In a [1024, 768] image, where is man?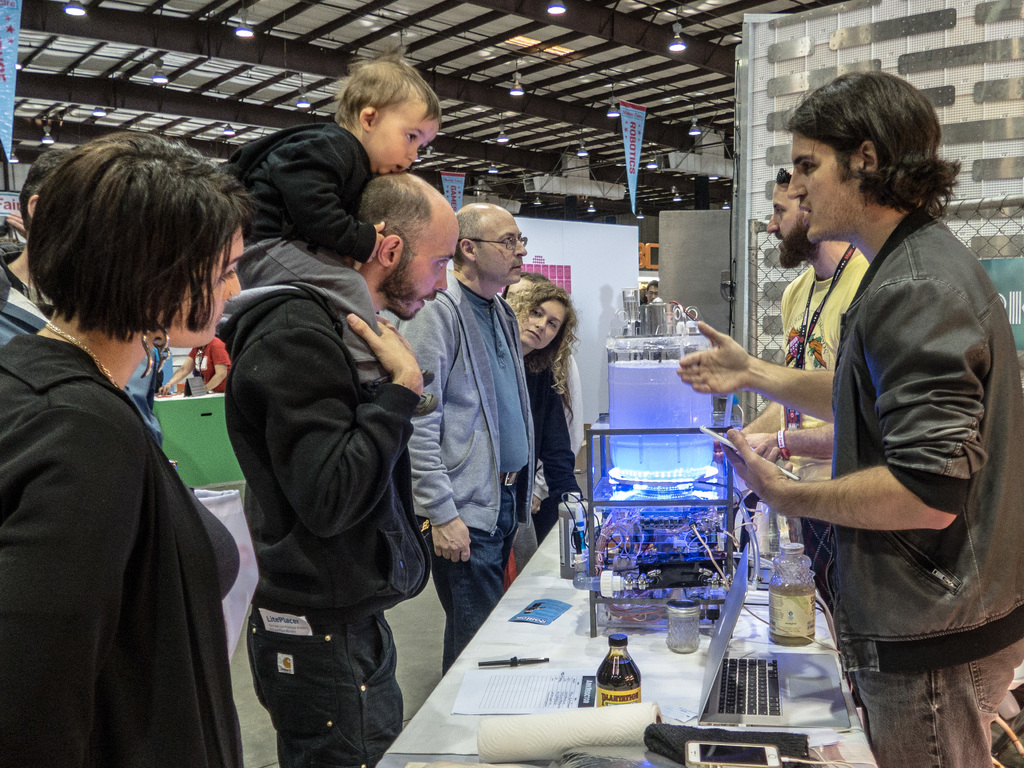
locate(736, 166, 874, 619).
